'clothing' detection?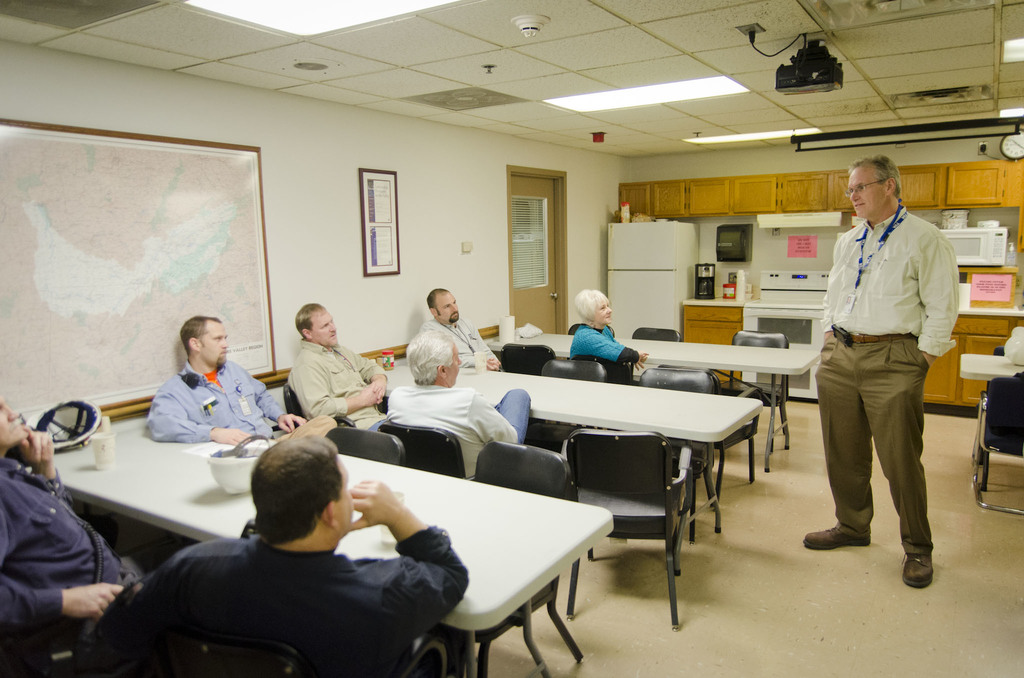
pyautogui.locateOnScreen(91, 526, 468, 677)
